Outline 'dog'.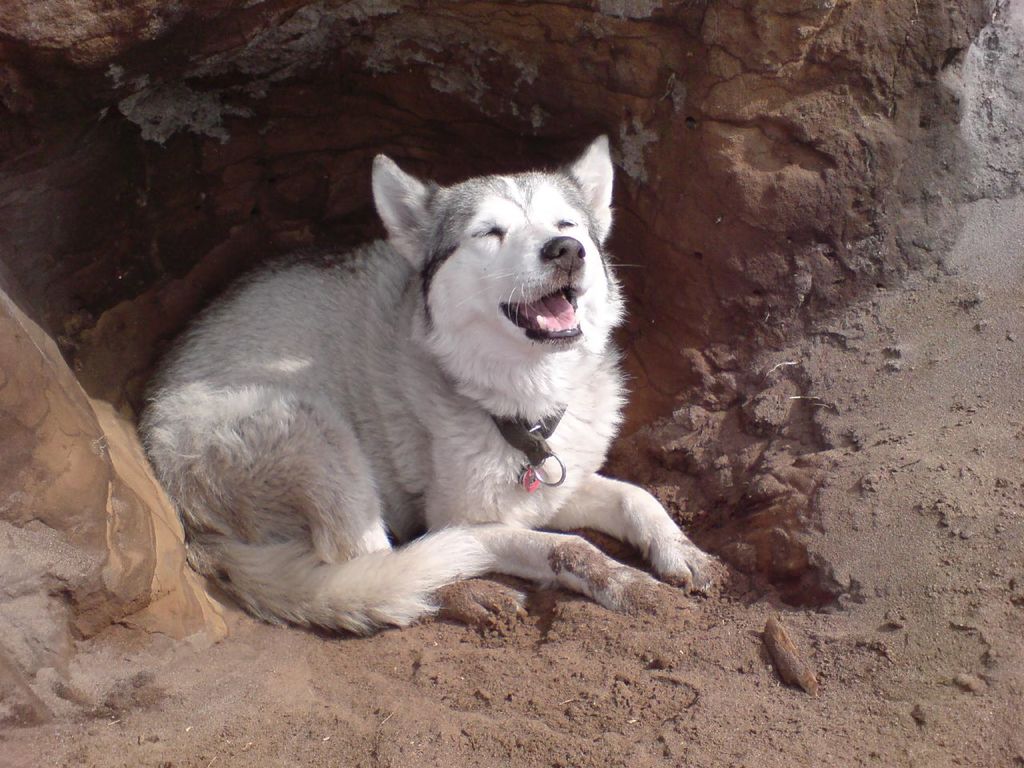
Outline: 131,134,727,642.
